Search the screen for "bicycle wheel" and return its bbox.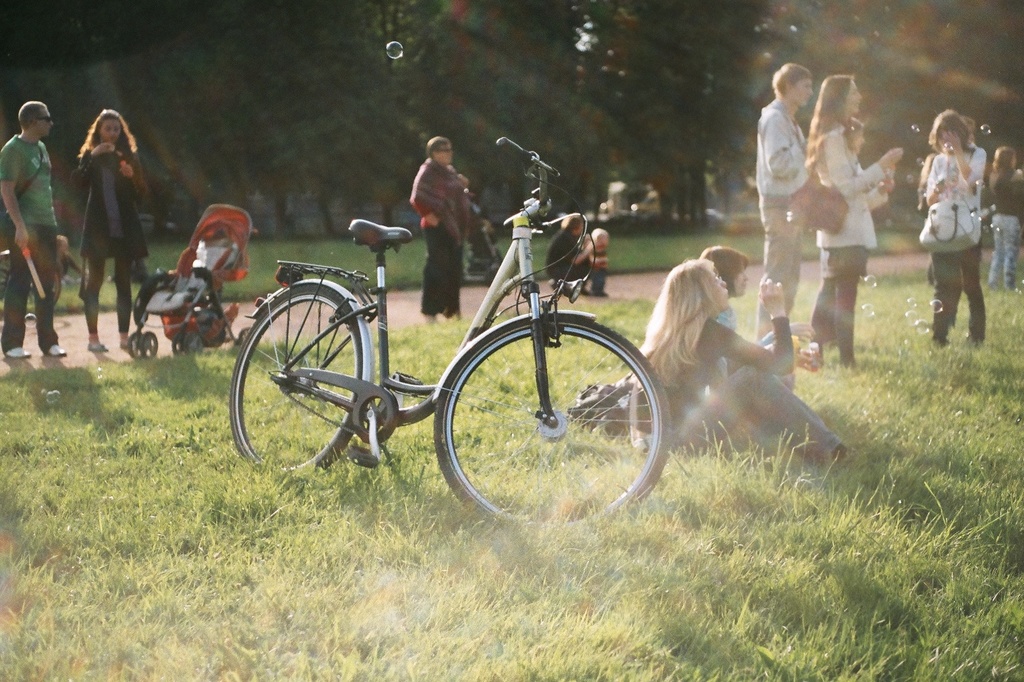
Found: {"x1": 428, "y1": 312, "x2": 675, "y2": 546}.
